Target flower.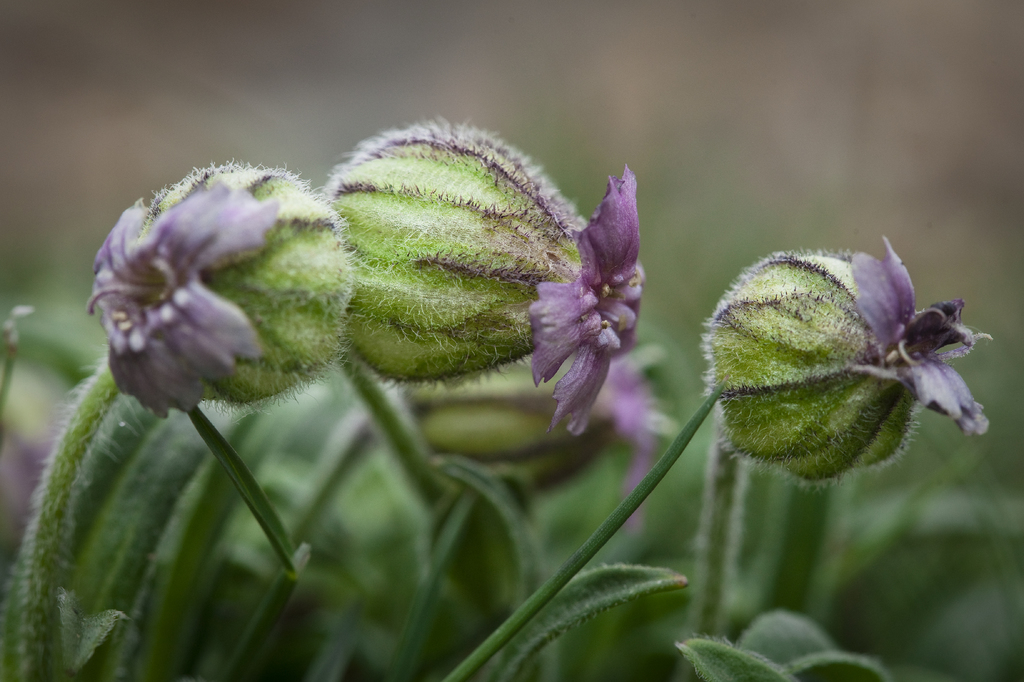
Target region: [left=399, top=340, right=682, bottom=536].
